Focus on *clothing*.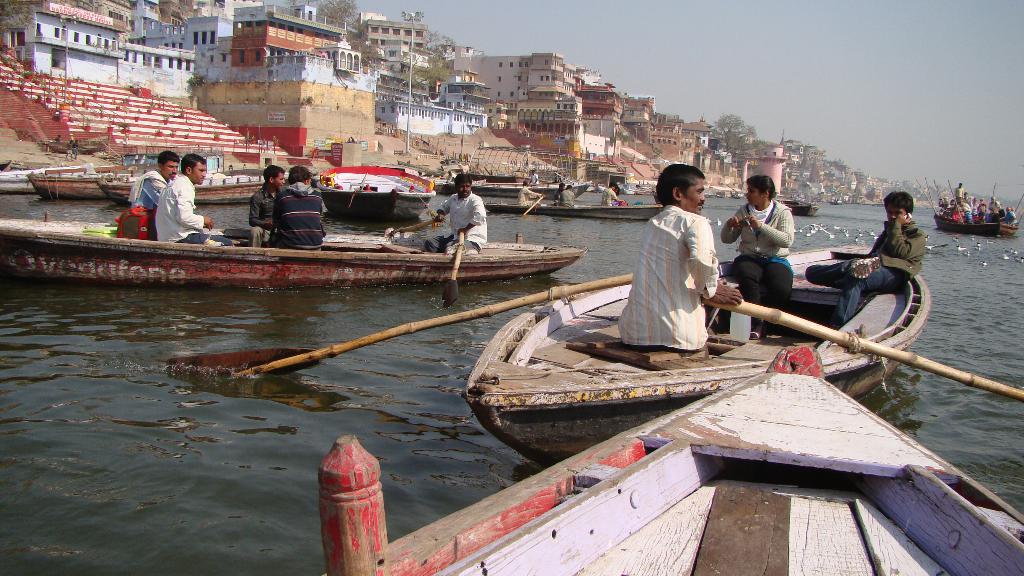
Focused at [left=266, top=177, right=326, bottom=252].
